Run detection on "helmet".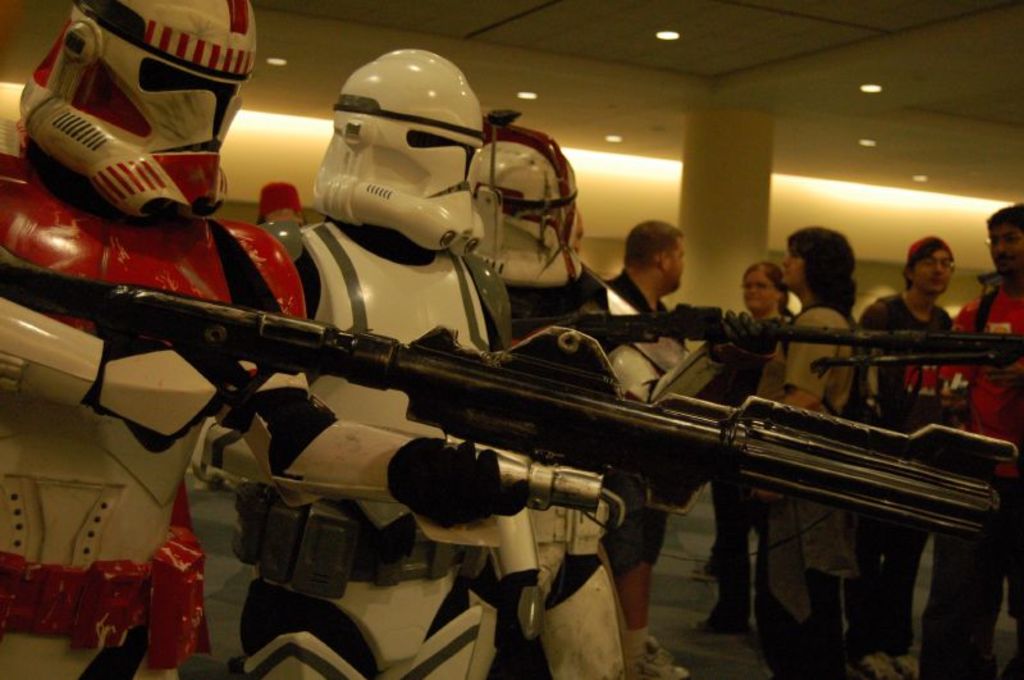
Result: [17,0,261,224].
